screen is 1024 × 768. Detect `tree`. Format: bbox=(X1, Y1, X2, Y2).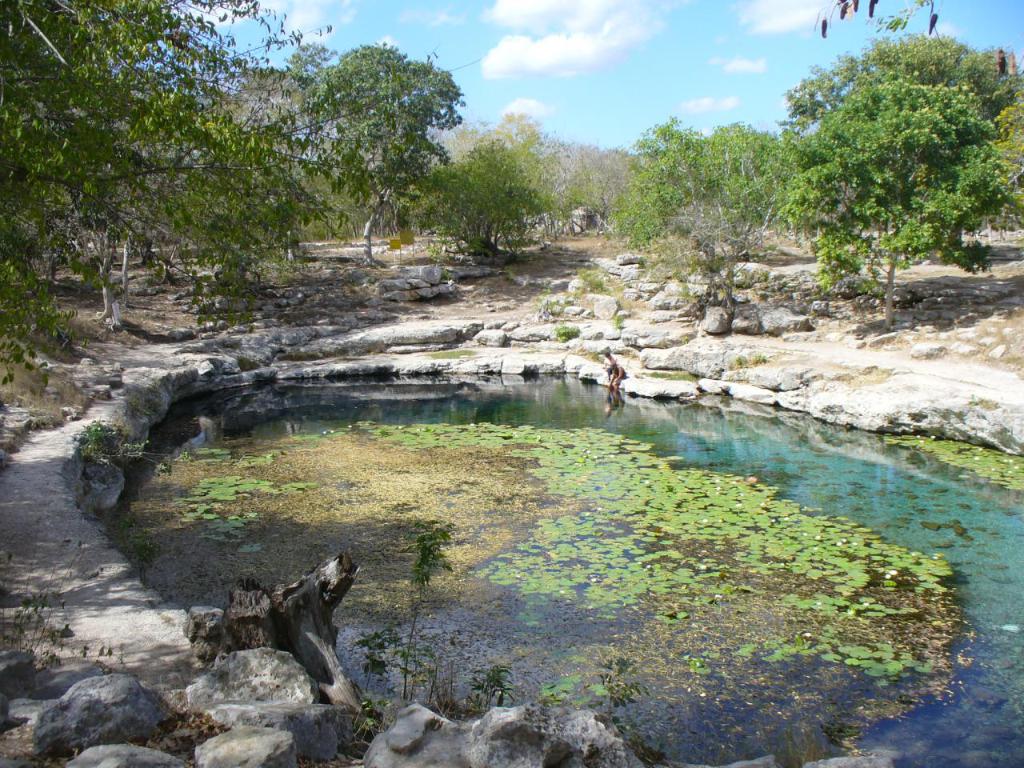
bbox=(404, 135, 546, 263).
